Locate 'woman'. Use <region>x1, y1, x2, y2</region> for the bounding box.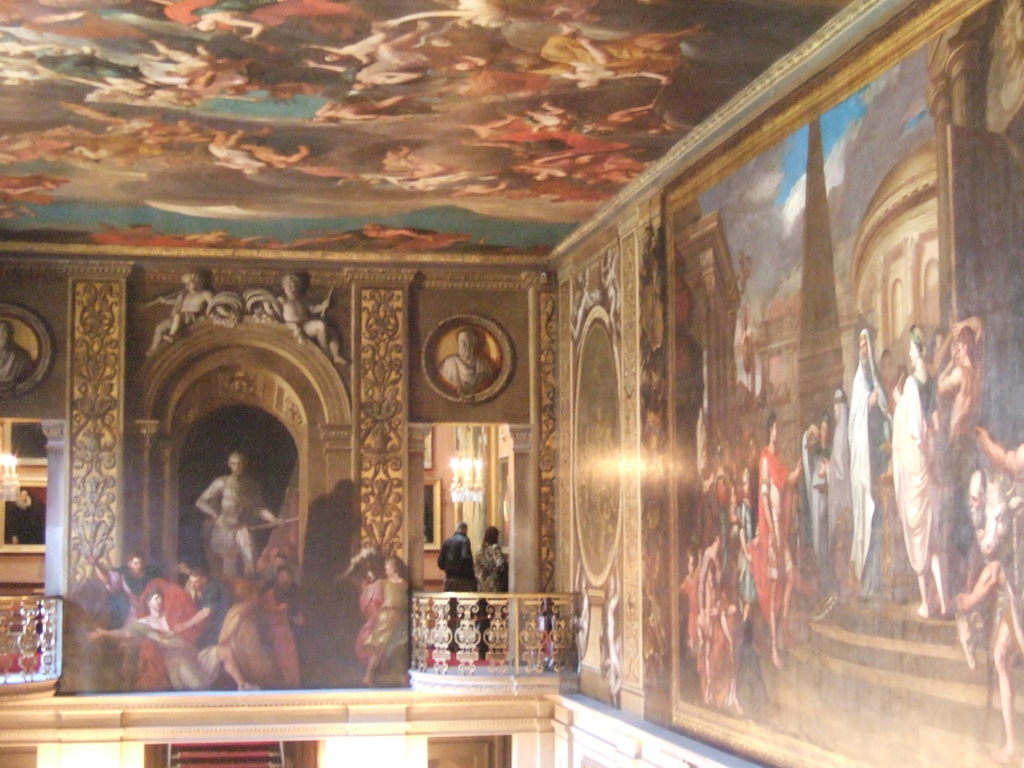
<region>874, 328, 964, 615</region>.
